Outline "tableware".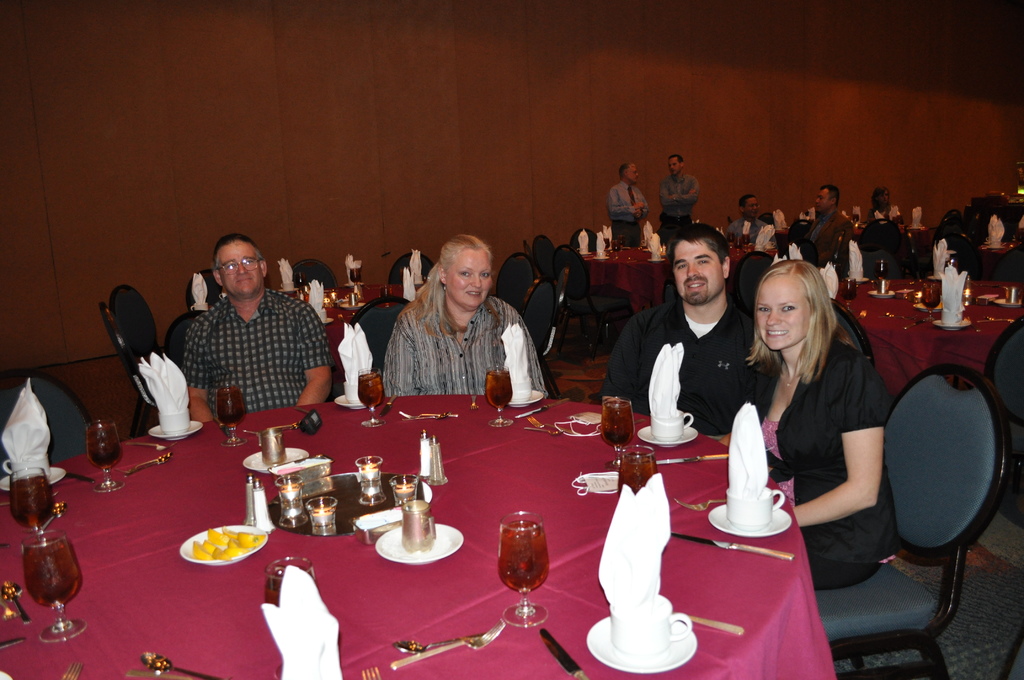
Outline: Rect(244, 473, 259, 529).
